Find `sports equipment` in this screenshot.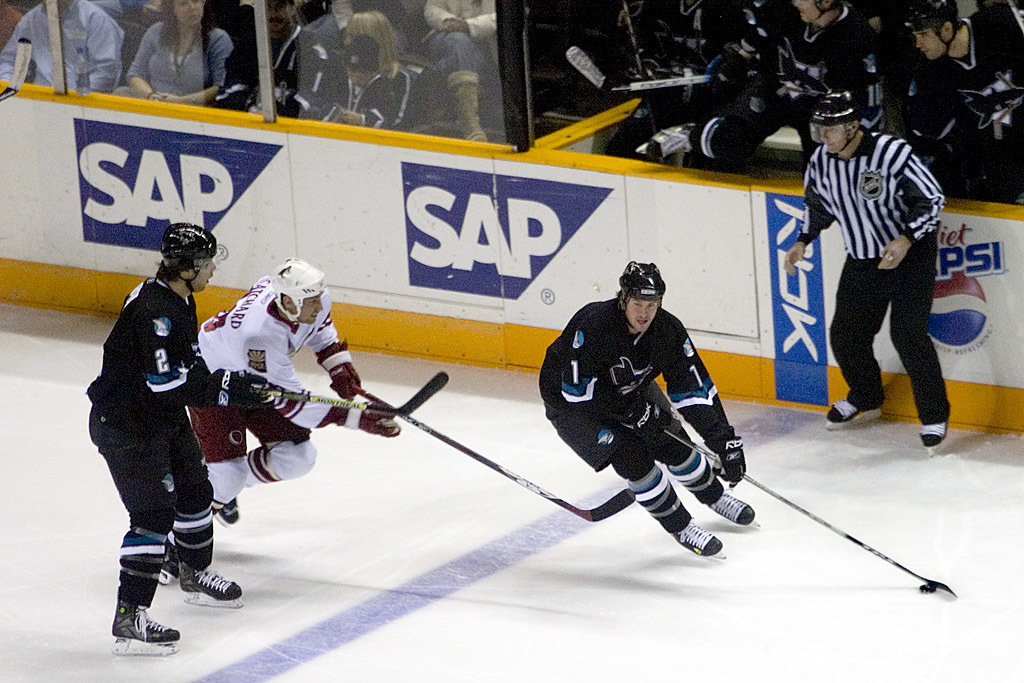
The bounding box for `sports equipment` is (712,435,747,487).
